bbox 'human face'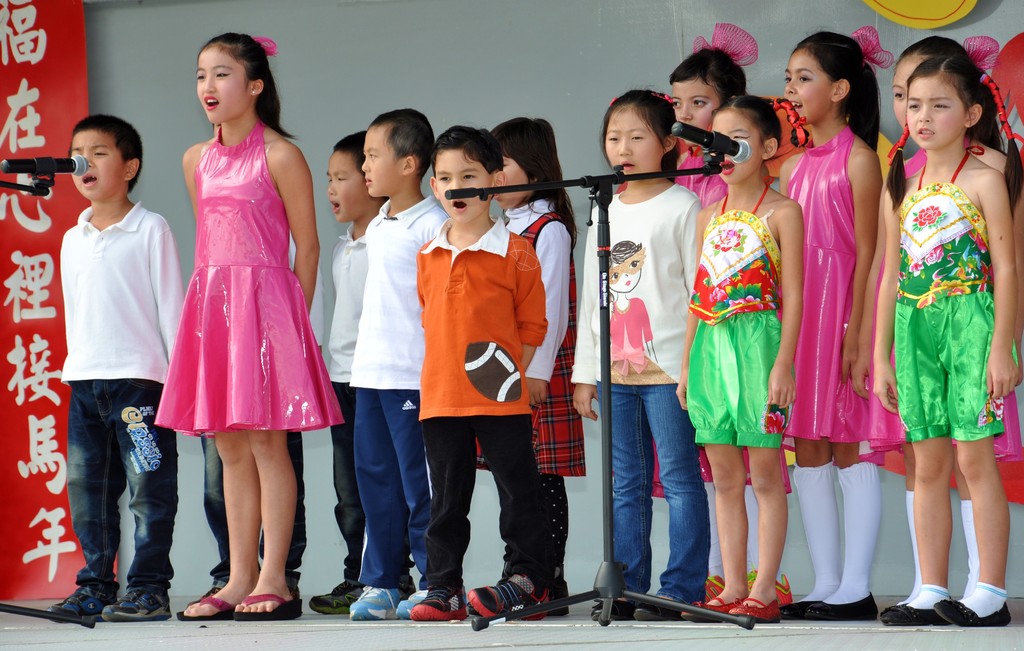
<box>712,109,758,181</box>
